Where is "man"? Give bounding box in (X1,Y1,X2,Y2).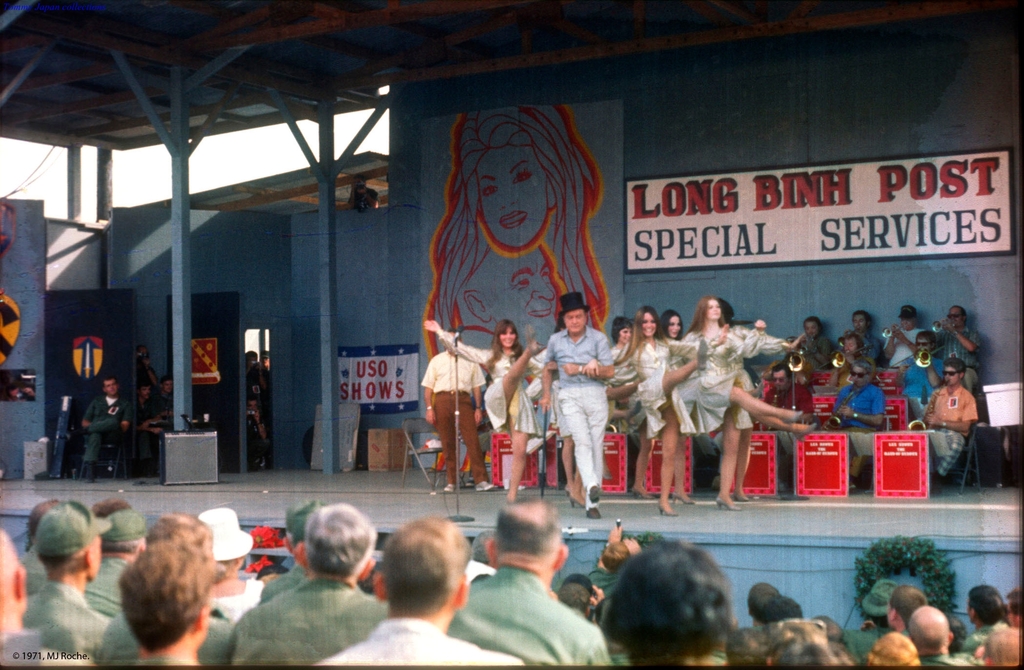
(829,332,867,391).
